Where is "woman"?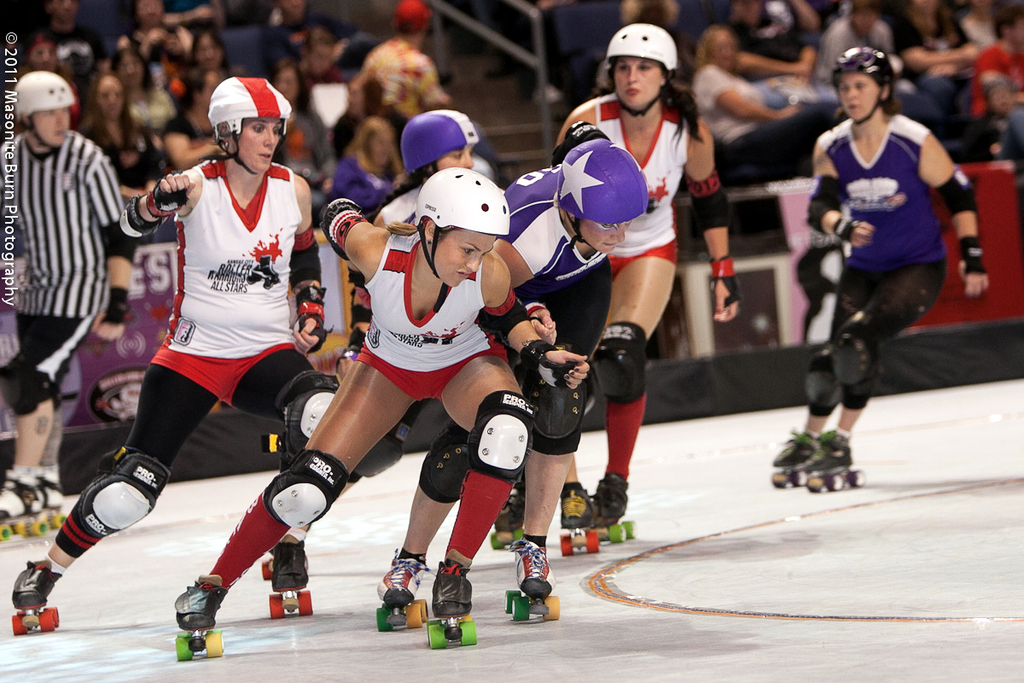
267, 53, 341, 210.
